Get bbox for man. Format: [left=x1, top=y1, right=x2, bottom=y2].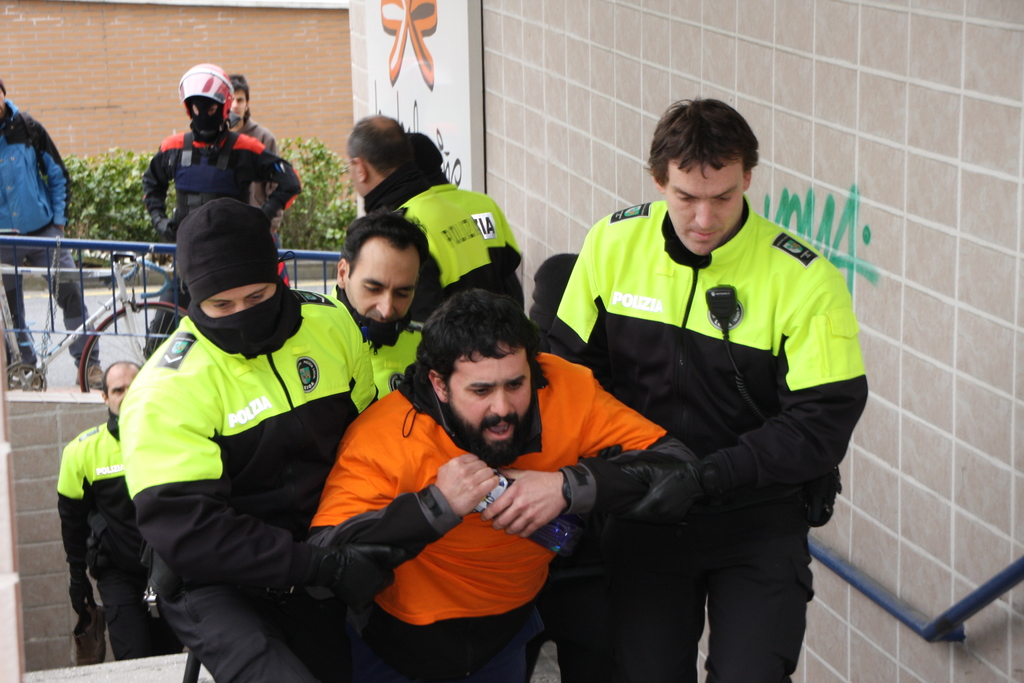
[left=342, top=115, right=524, bottom=321].
